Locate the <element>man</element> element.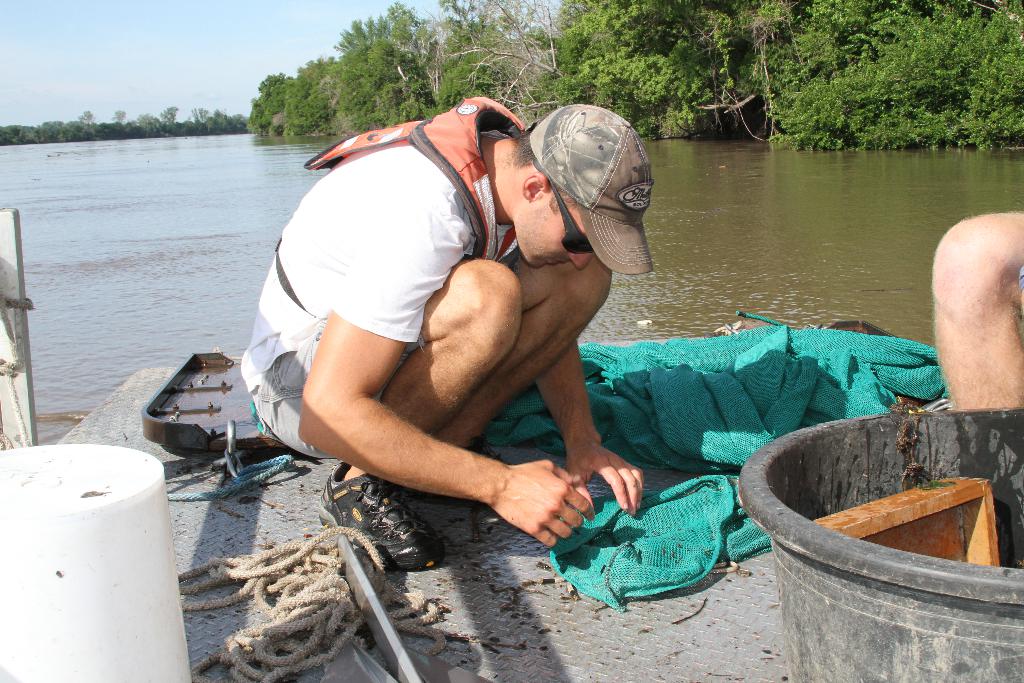
Element bbox: (240,95,650,565).
